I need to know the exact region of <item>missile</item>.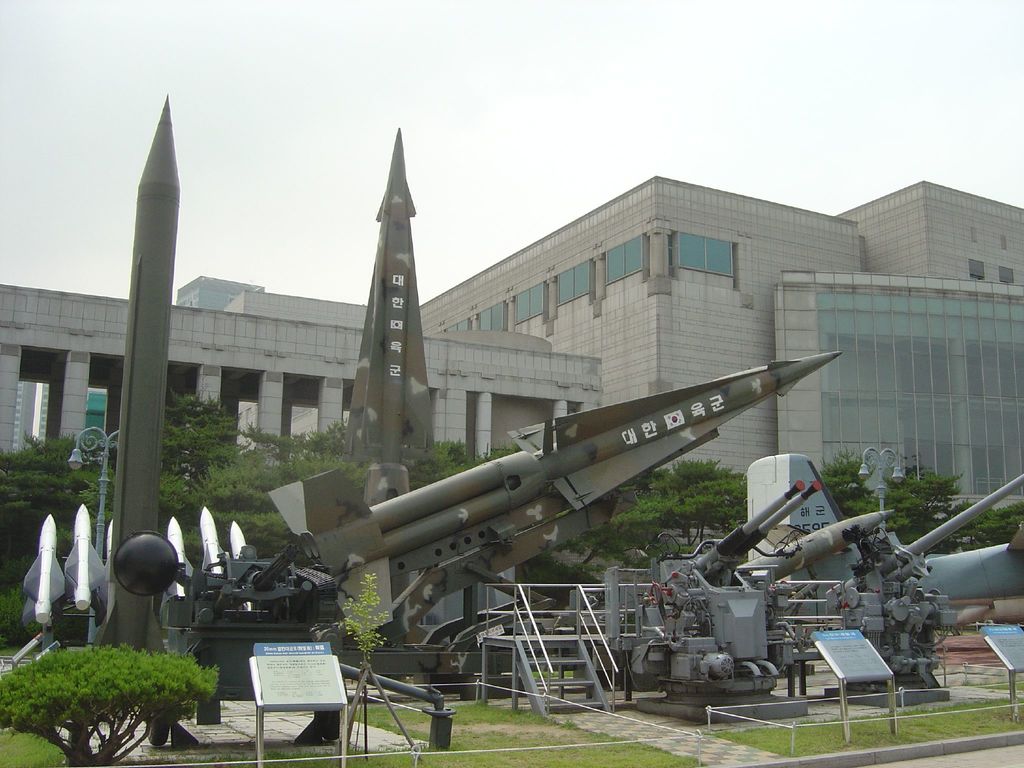
Region: 737:506:901:596.
